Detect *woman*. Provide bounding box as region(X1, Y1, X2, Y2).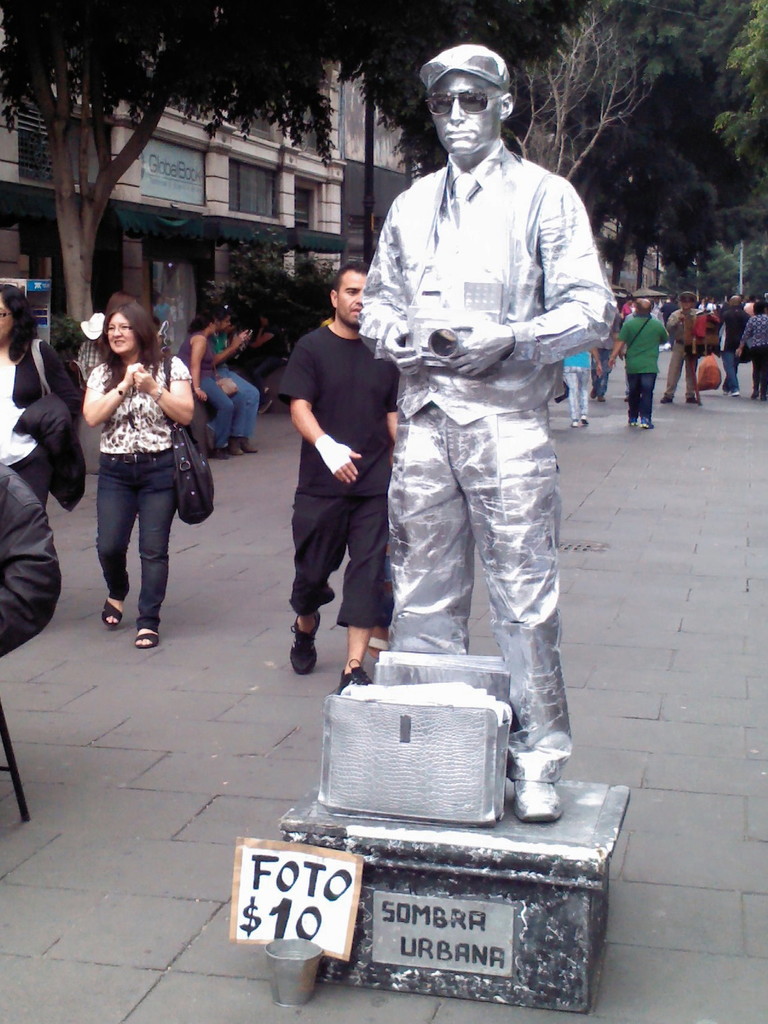
region(0, 290, 83, 522).
